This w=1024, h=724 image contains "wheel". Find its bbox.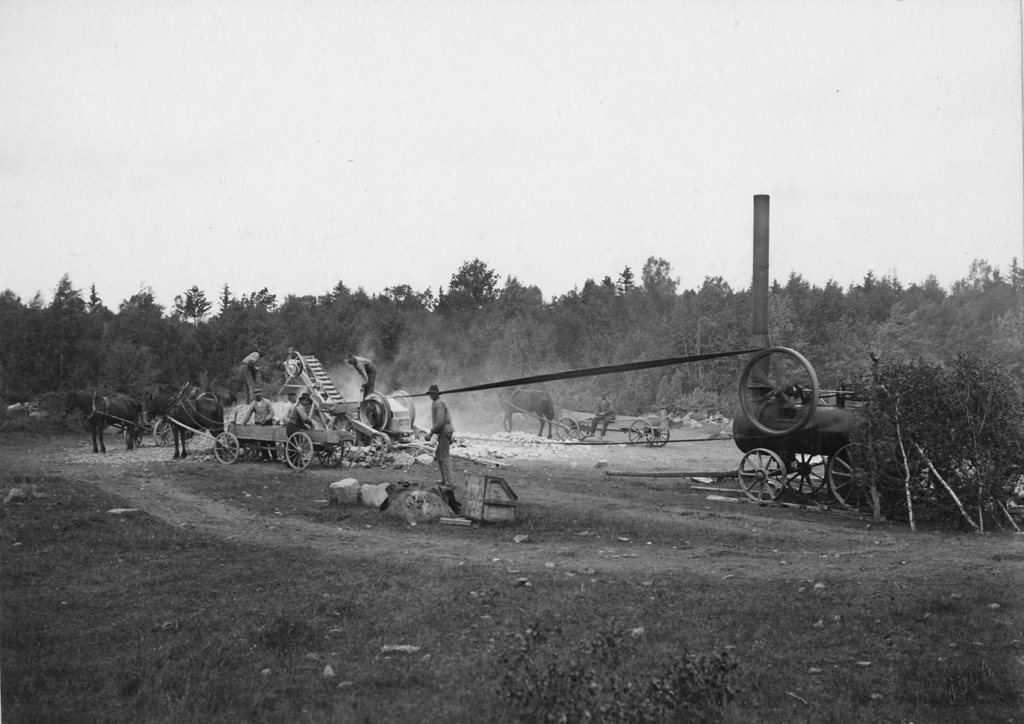
[x1=369, y1=433, x2=393, y2=456].
